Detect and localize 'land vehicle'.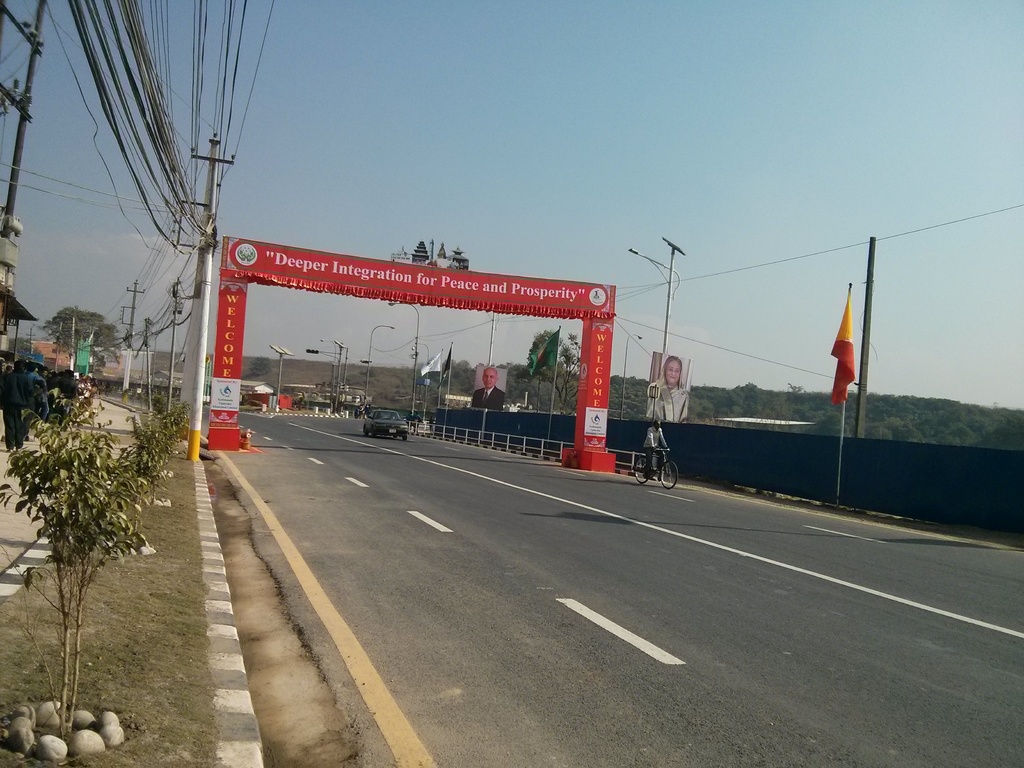
Localized at l=623, t=424, r=696, b=499.
